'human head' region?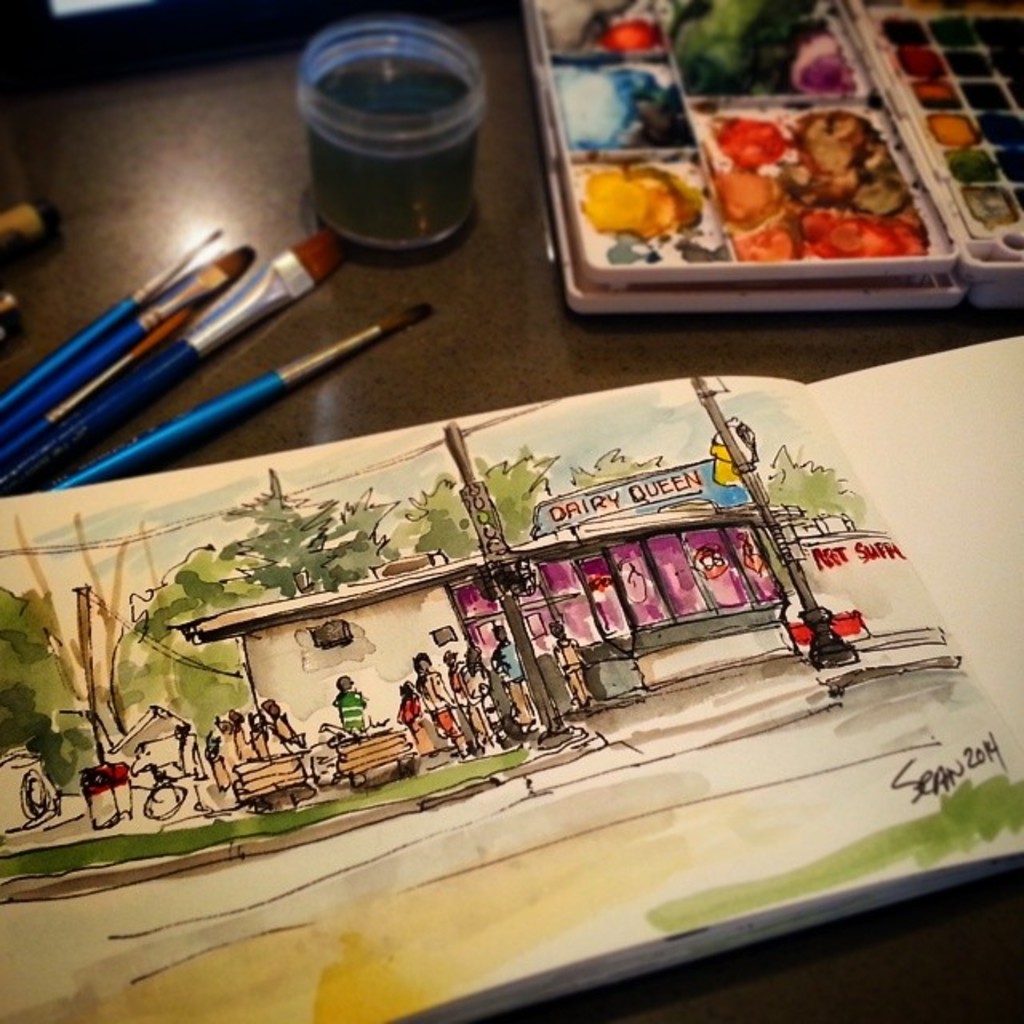
locate(338, 672, 357, 693)
